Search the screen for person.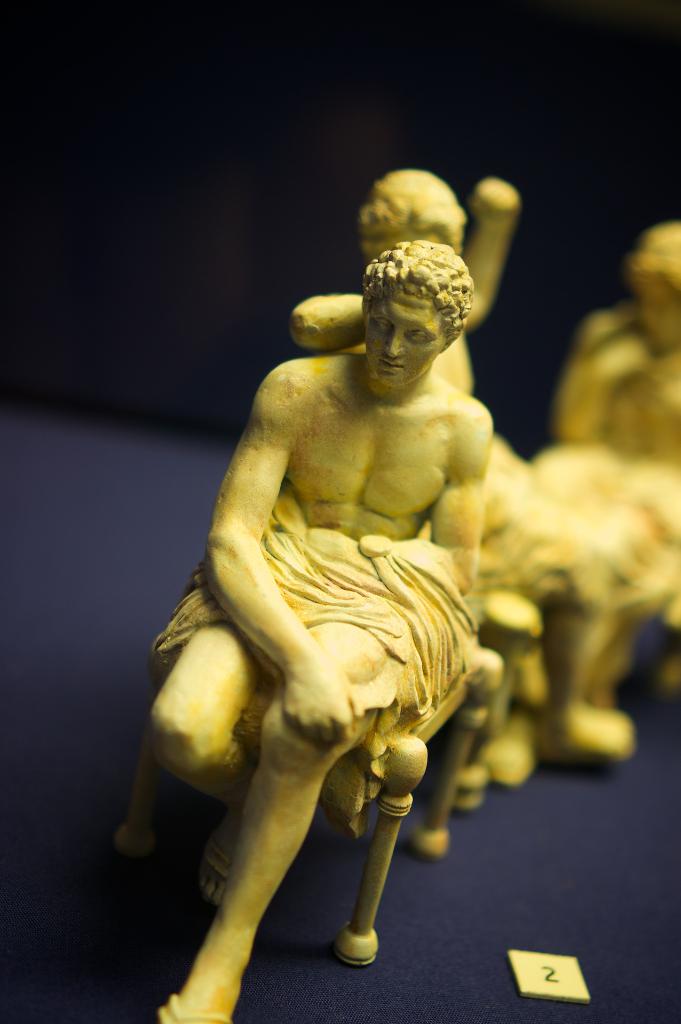
Found at pyautogui.locateOnScreen(552, 220, 680, 620).
